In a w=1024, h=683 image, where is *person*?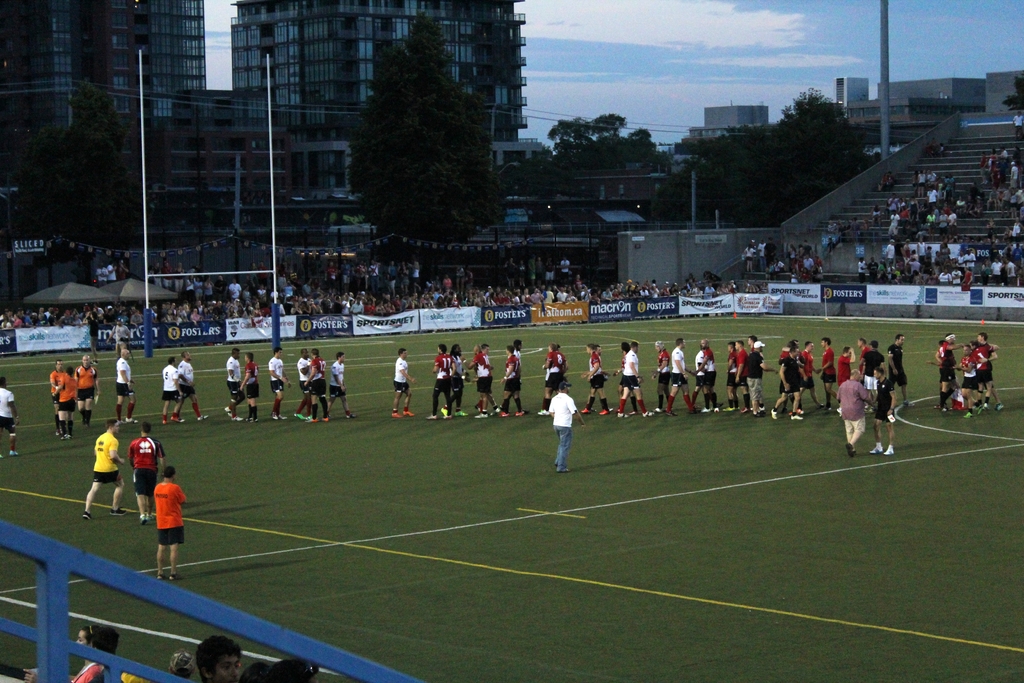
225, 348, 245, 419.
